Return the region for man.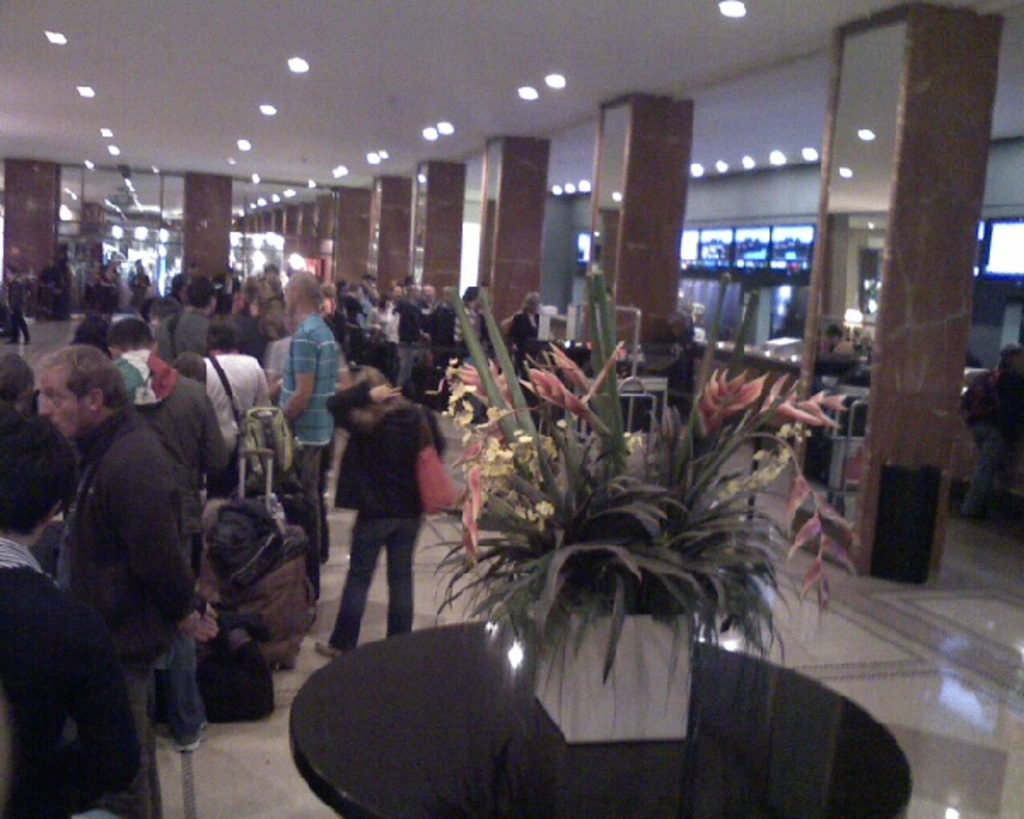
left=5, top=264, right=27, bottom=343.
